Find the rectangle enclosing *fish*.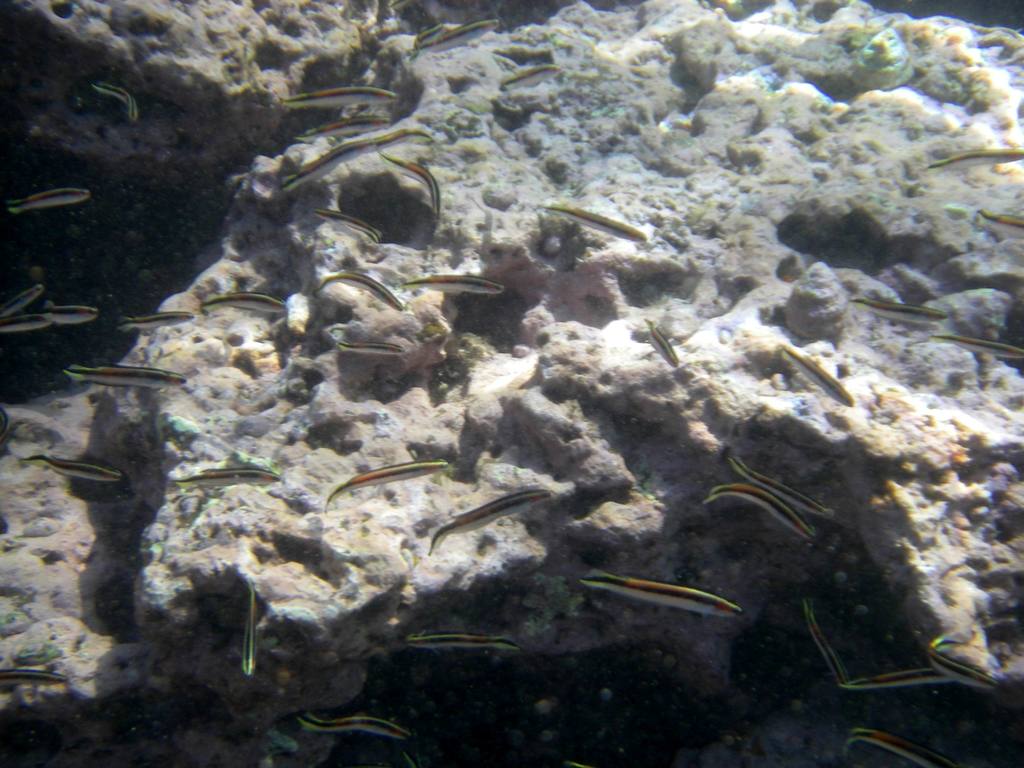
bbox(924, 637, 1000, 694).
